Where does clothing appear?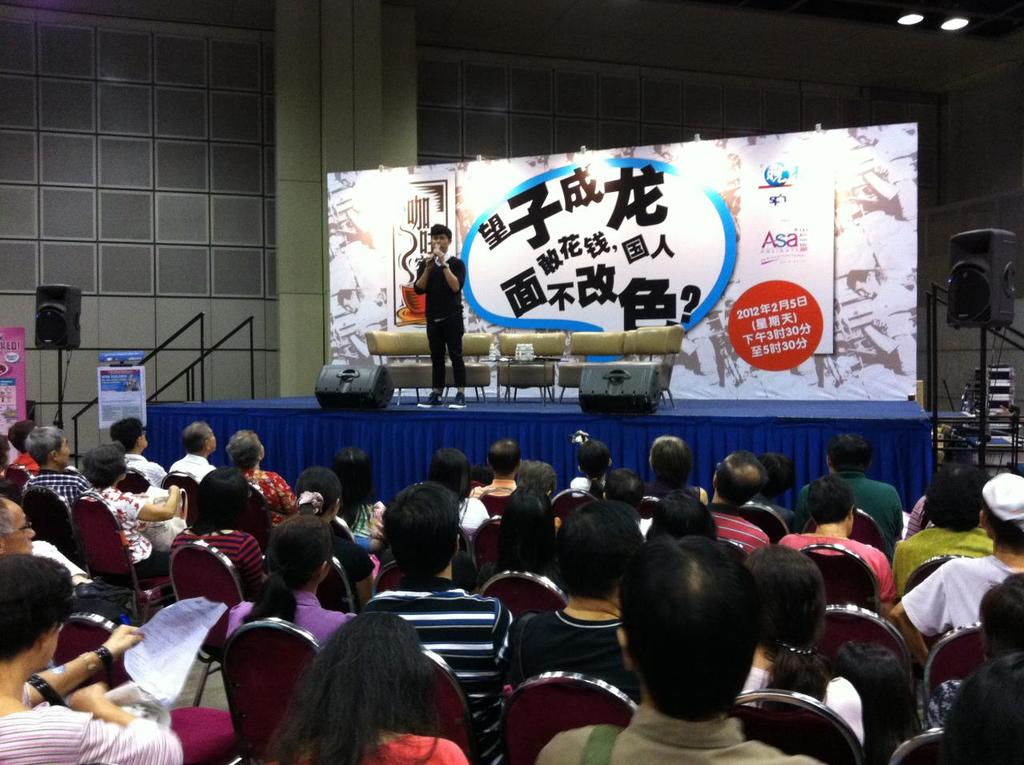
Appears at <bbox>330, 505, 387, 556</bbox>.
